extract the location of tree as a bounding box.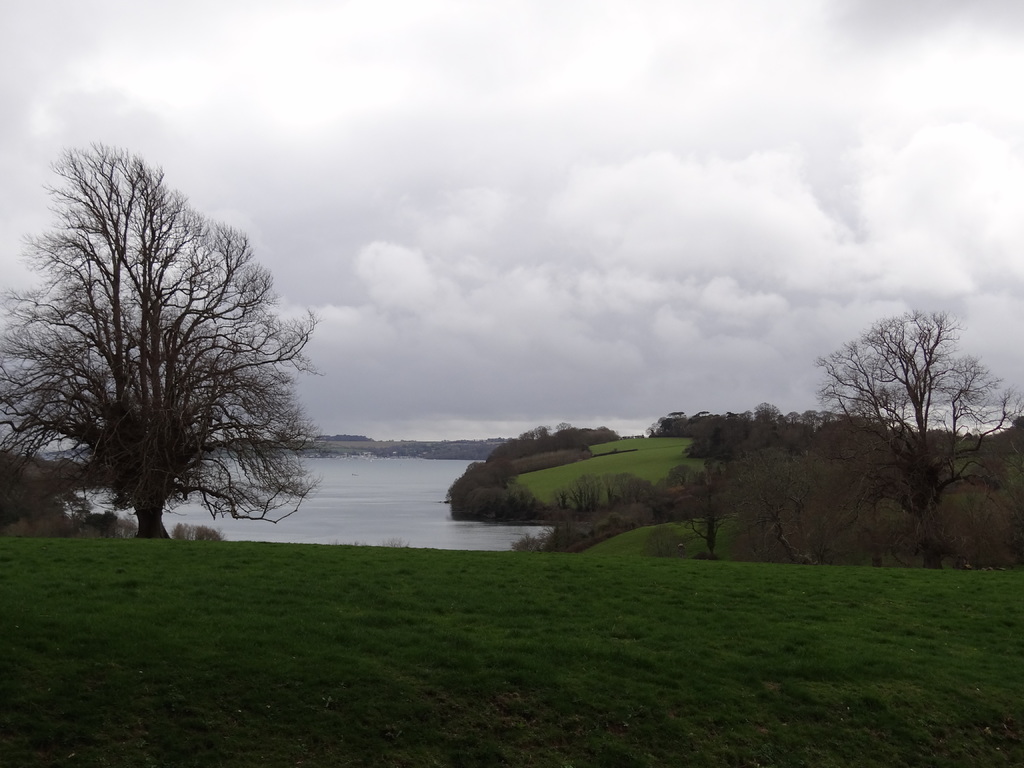
{"left": 0, "top": 144, "right": 326, "bottom": 545}.
